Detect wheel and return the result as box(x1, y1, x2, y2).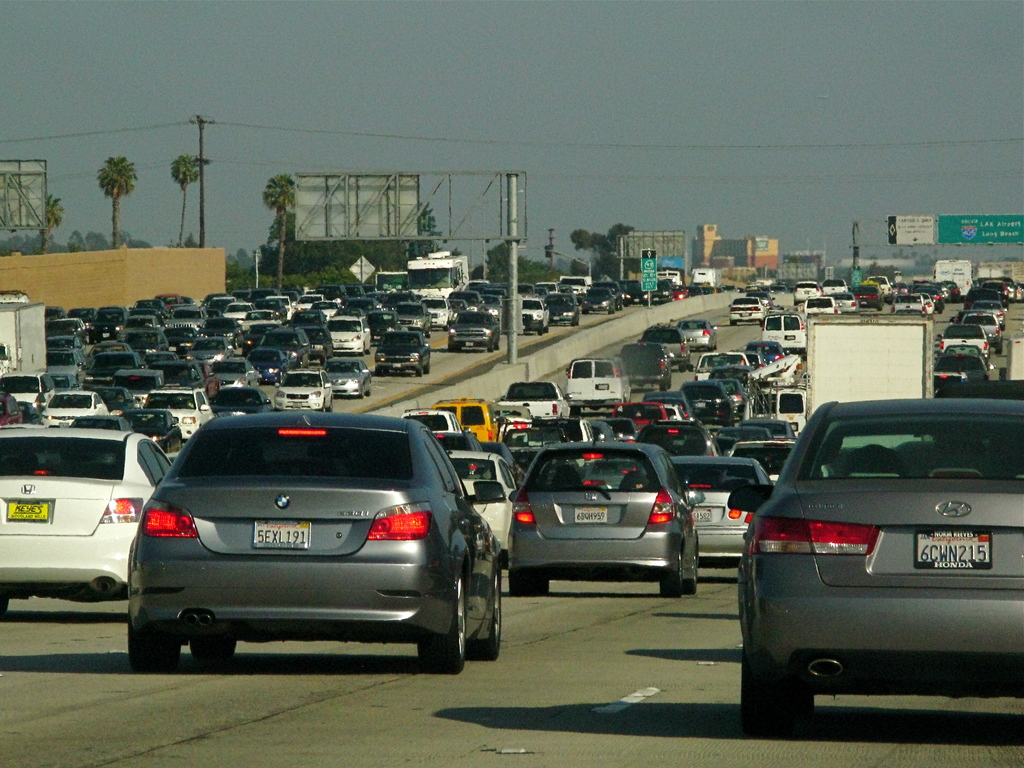
box(417, 568, 463, 673).
